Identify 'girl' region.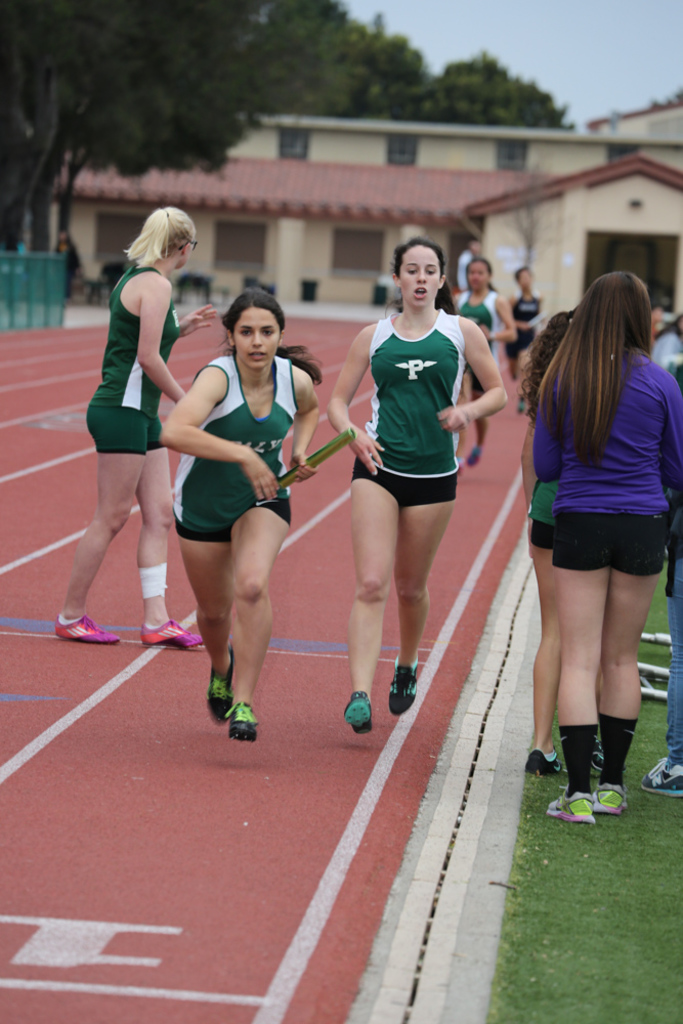
Region: x1=529, y1=278, x2=682, y2=823.
